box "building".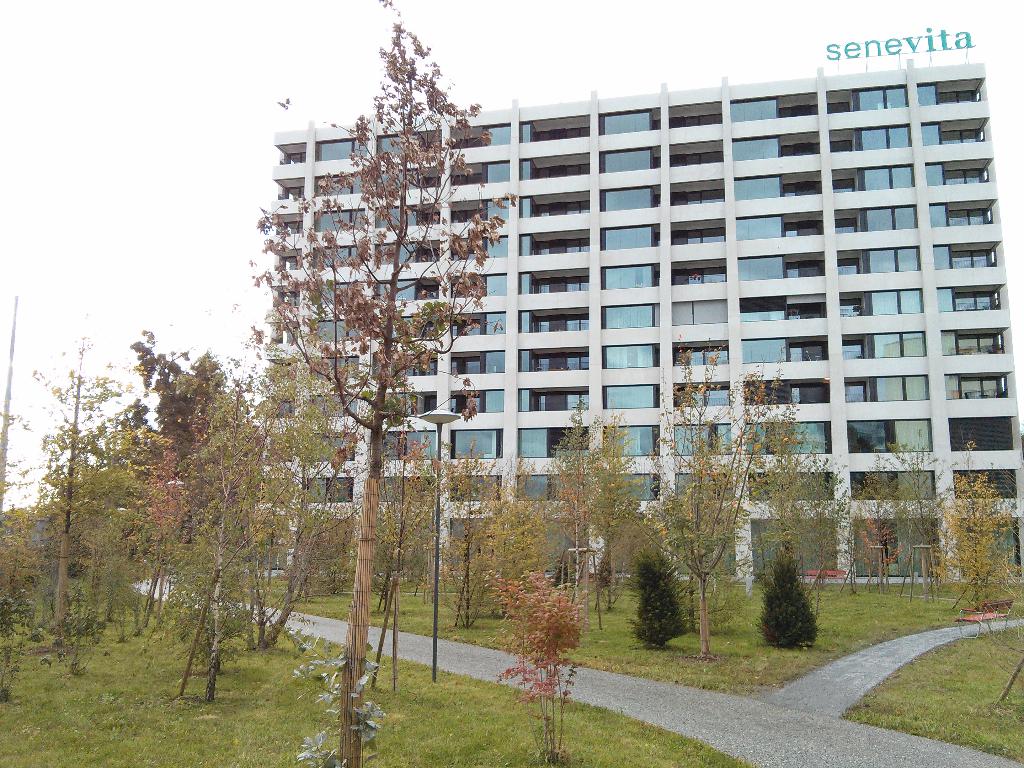
(253,63,1023,584).
